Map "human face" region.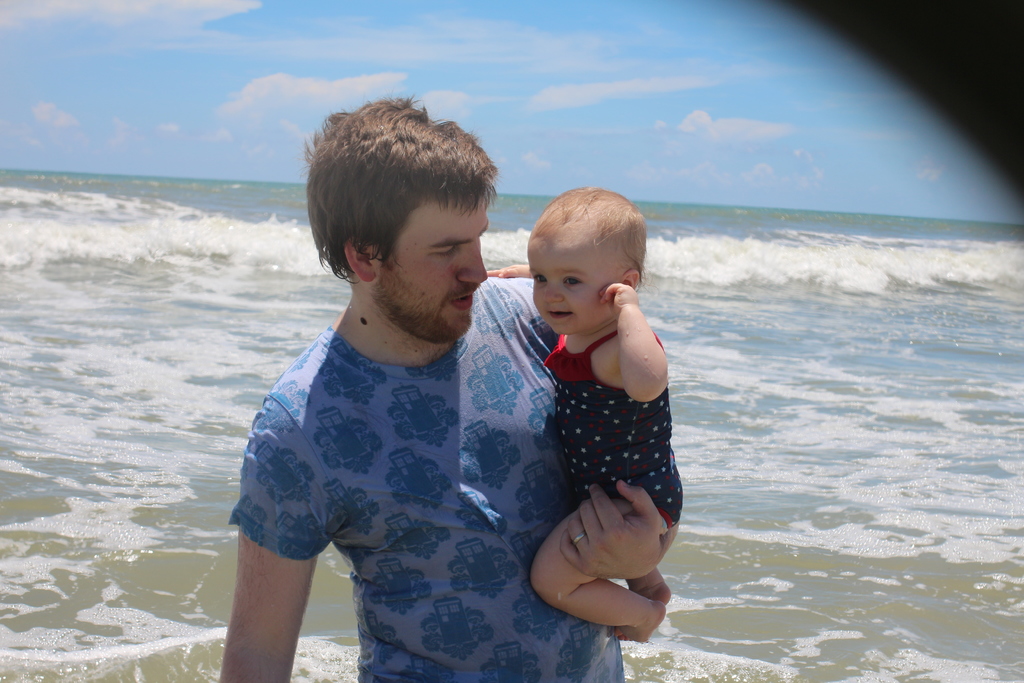
Mapped to BBox(372, 195, 486, 341).
